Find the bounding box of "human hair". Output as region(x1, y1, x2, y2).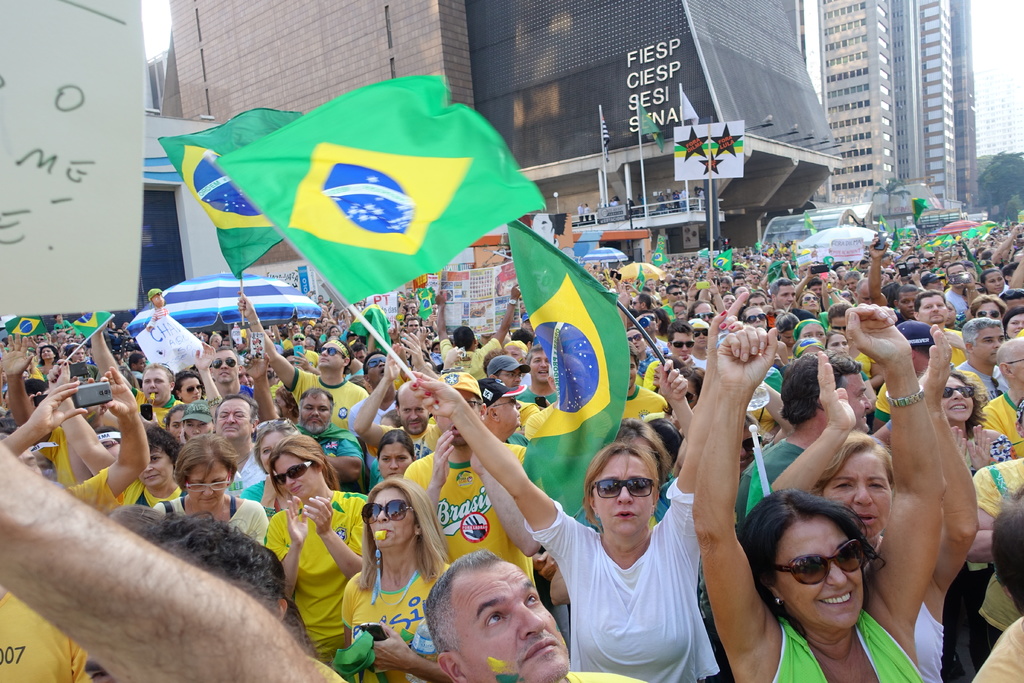
region(820, 425, 892, 483).
